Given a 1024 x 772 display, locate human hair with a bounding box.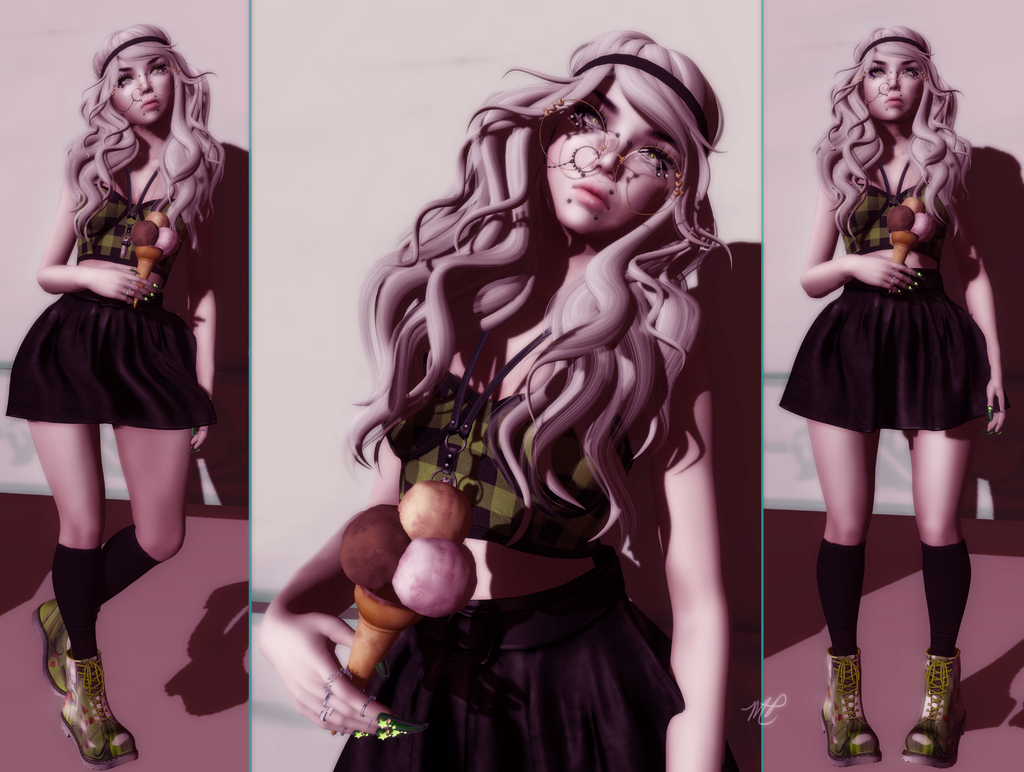
Located: locate(59, 24, 225, 255).
